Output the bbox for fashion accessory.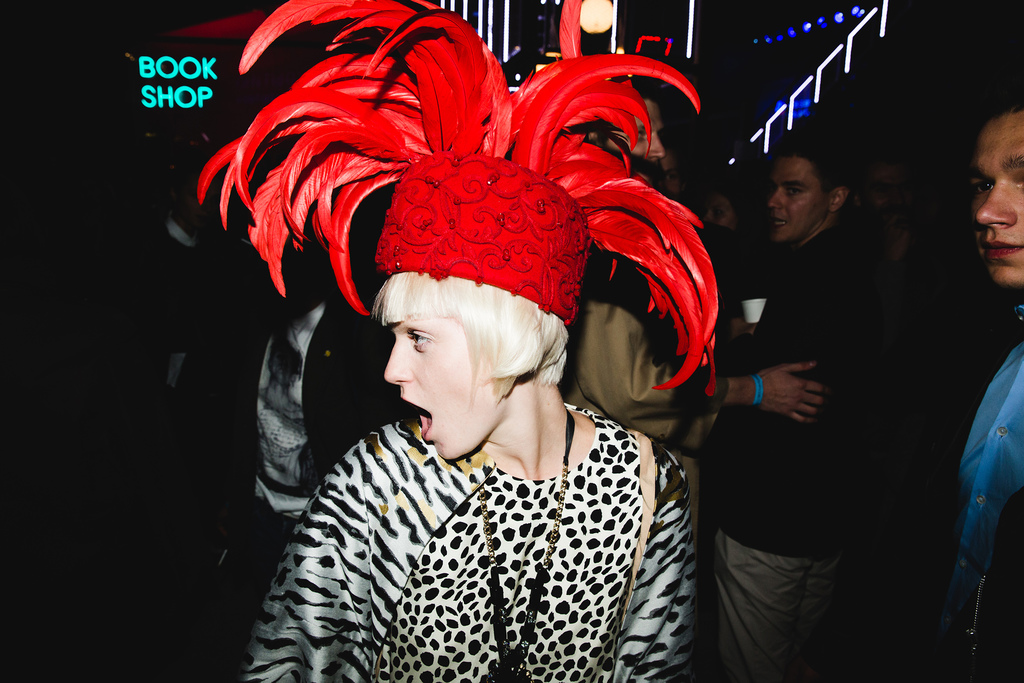
left=751, top=370, right=762, bottom=404.
